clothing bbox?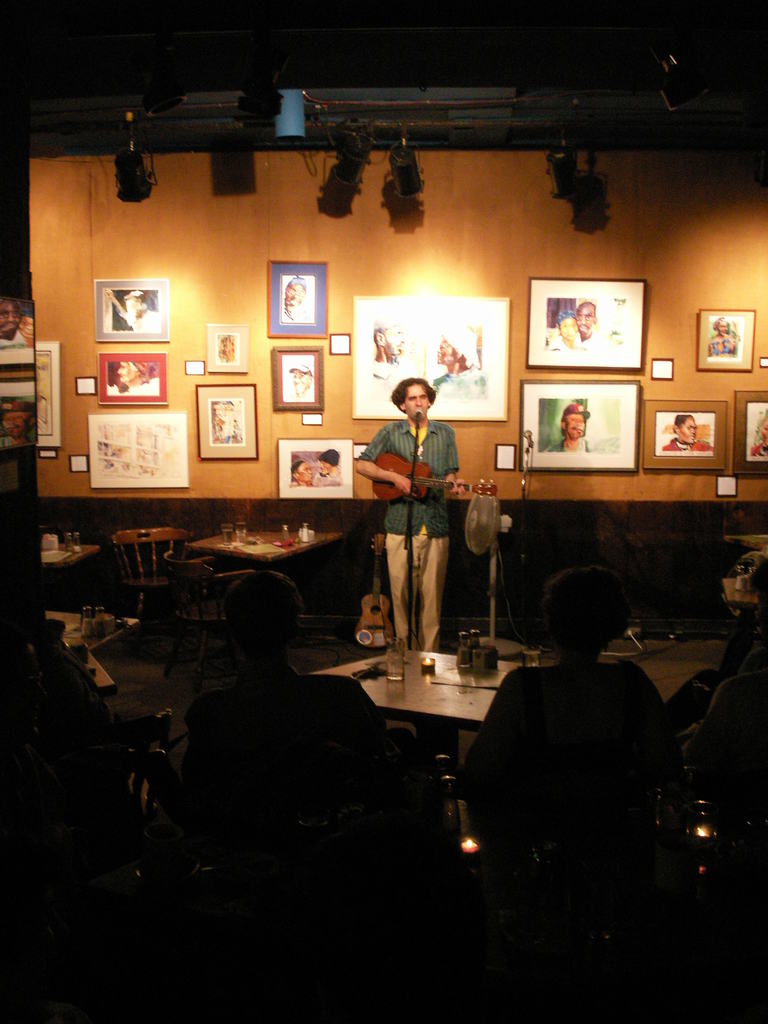
[115, 382, 157, 394]
